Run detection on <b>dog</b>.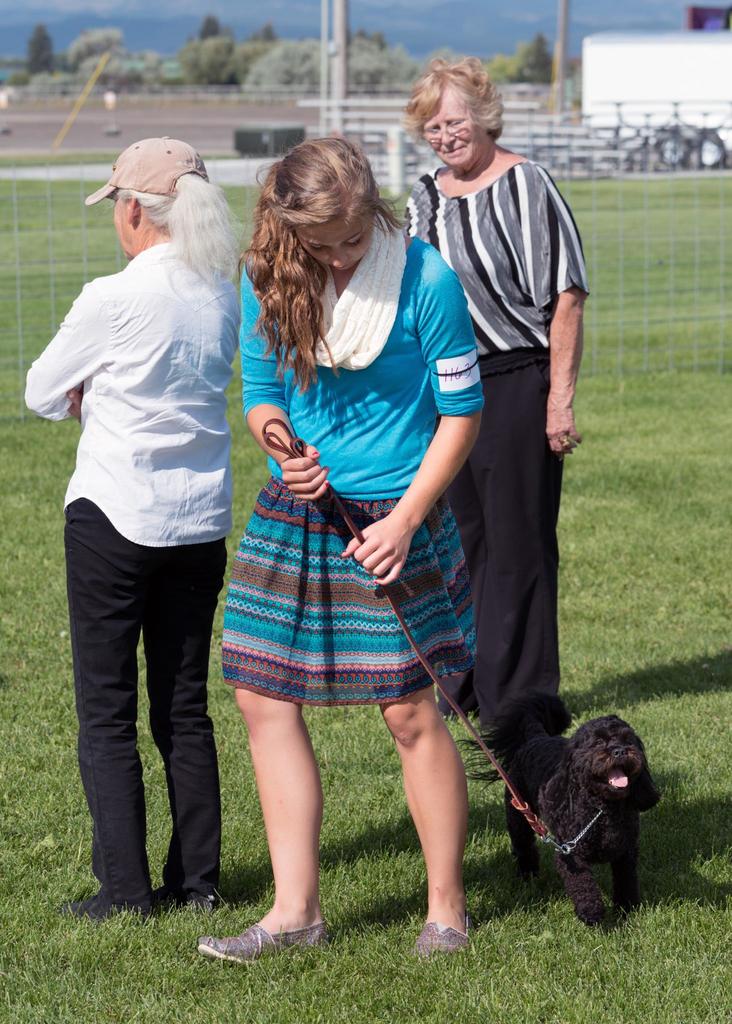
Result: bbox=[451, 690, 663, 926].
